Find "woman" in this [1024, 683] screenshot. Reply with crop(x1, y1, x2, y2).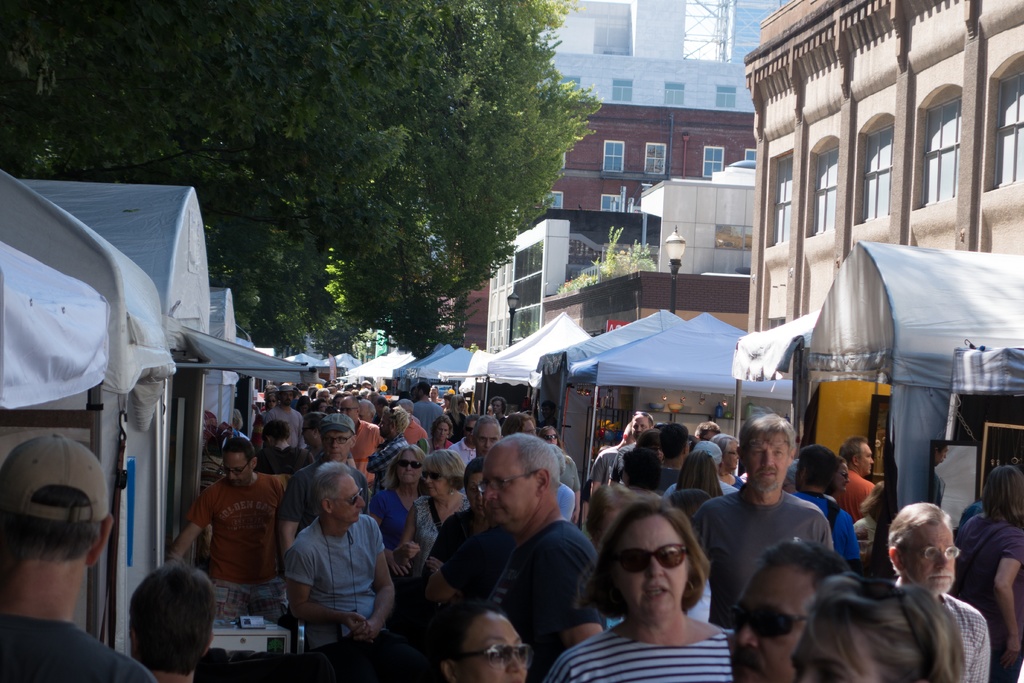
crop(534, 424, 580, 522).
